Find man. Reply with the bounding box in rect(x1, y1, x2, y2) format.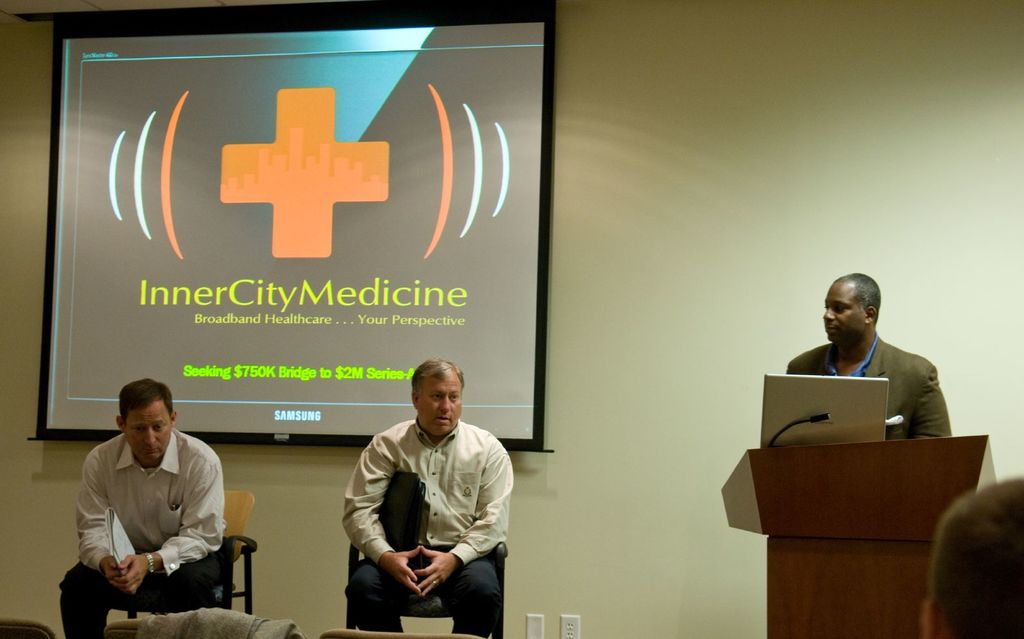
rect(63, 378, 241, 625).
